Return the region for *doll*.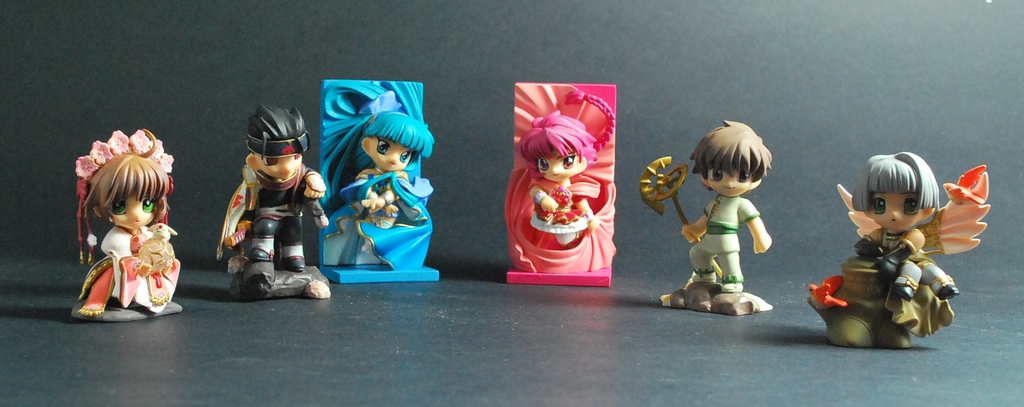
211/99/330/303.
